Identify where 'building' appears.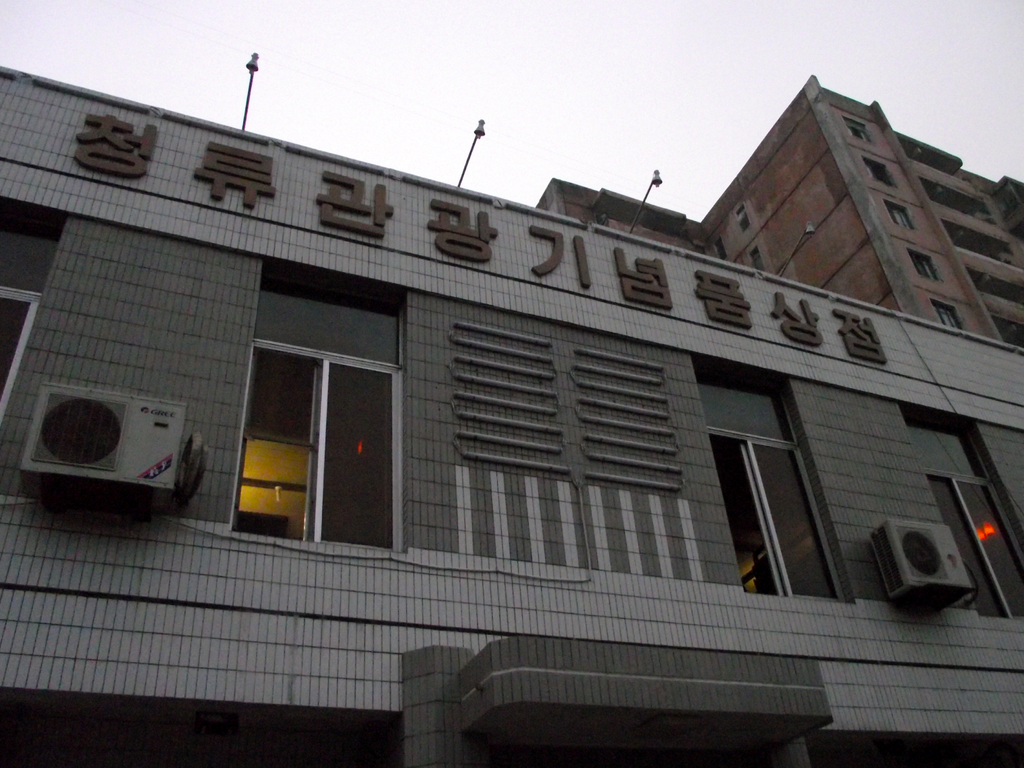
Appears at <bbox>529, 79, 1023, 351</bbox>.
